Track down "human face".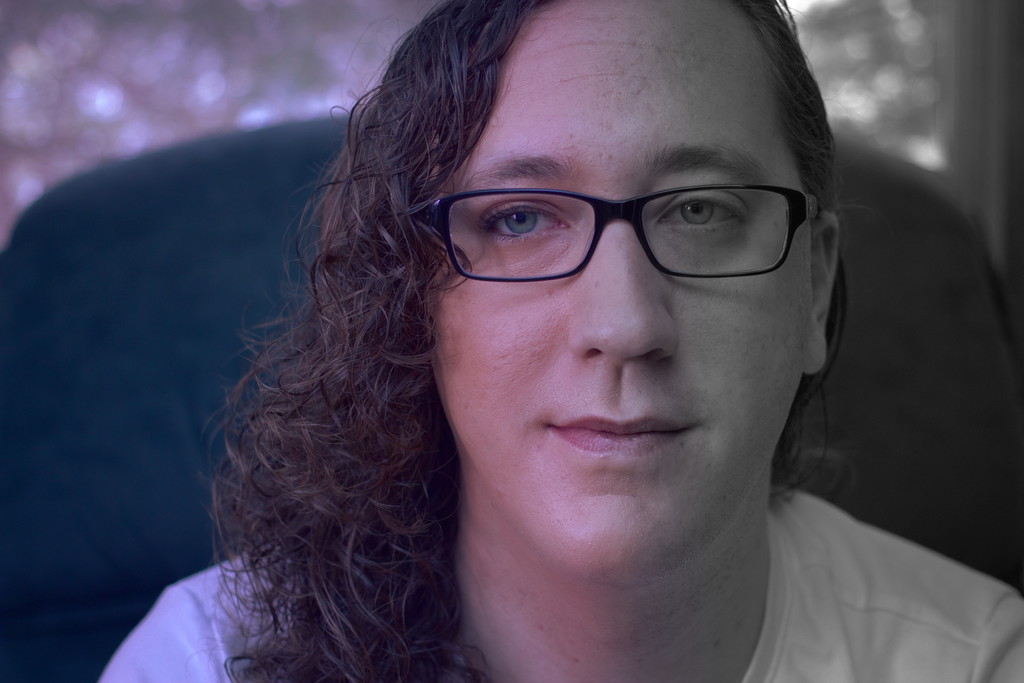
Tracked to [429, 1, 824, 601].
